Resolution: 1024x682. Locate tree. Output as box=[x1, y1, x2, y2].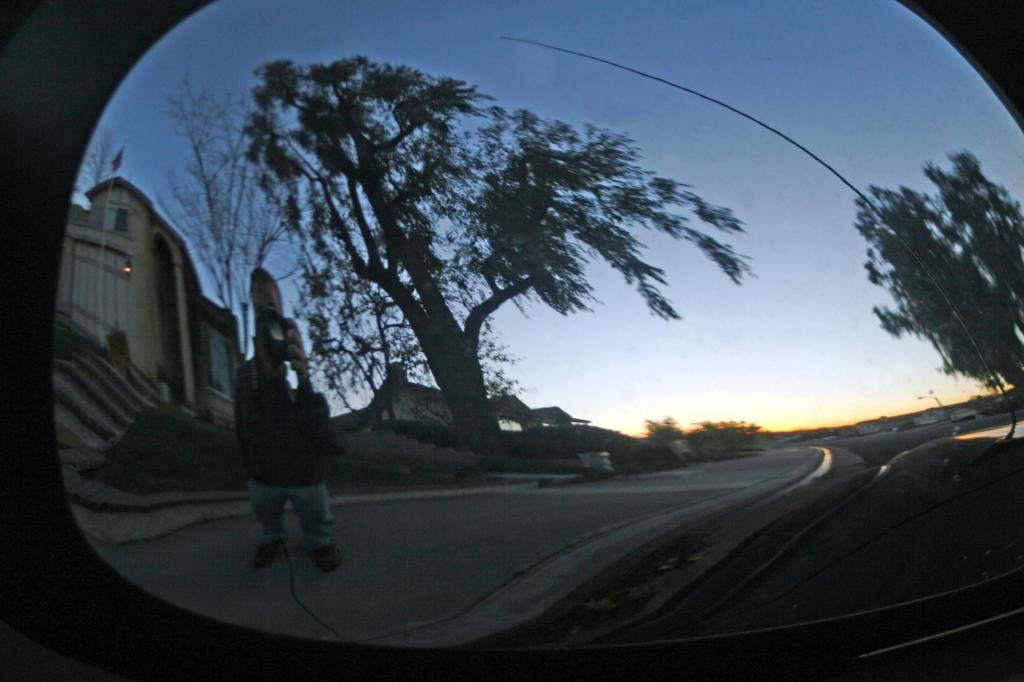
box=[67, 123, 128, 206].
